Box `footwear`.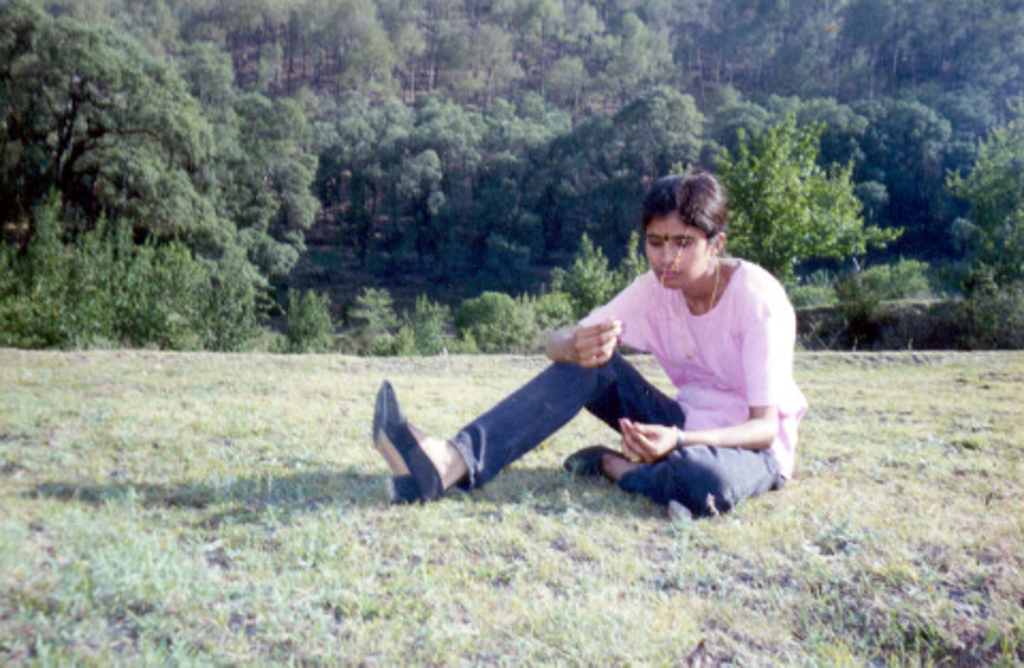
bbox=(559, 446, 636, 476).
